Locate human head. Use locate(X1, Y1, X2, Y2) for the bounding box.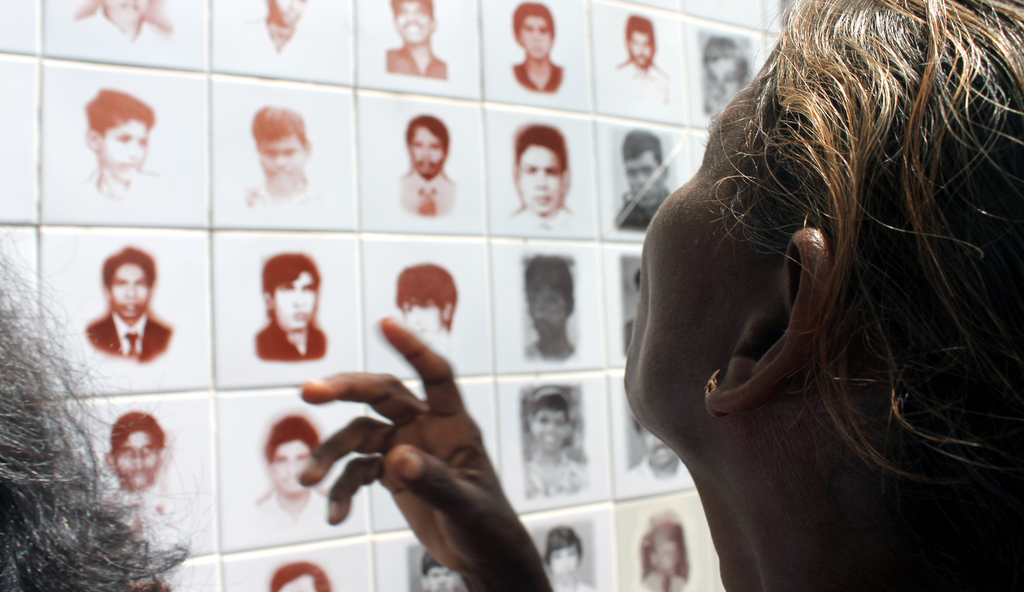
locate(265, 416, 321, 512).
